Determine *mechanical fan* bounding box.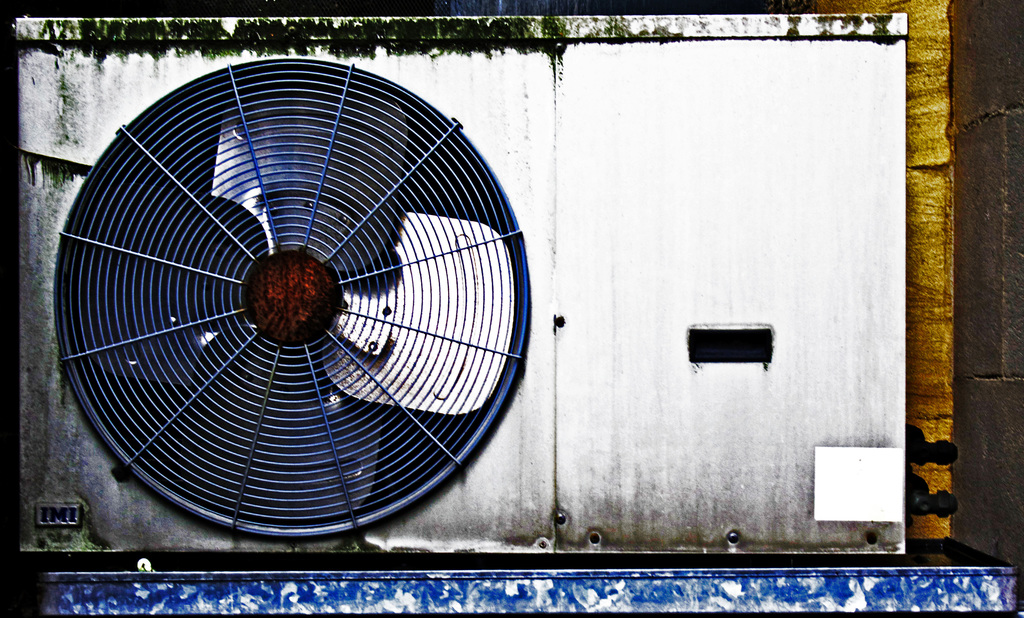
Determined: region(48, 58, 534, 536).
